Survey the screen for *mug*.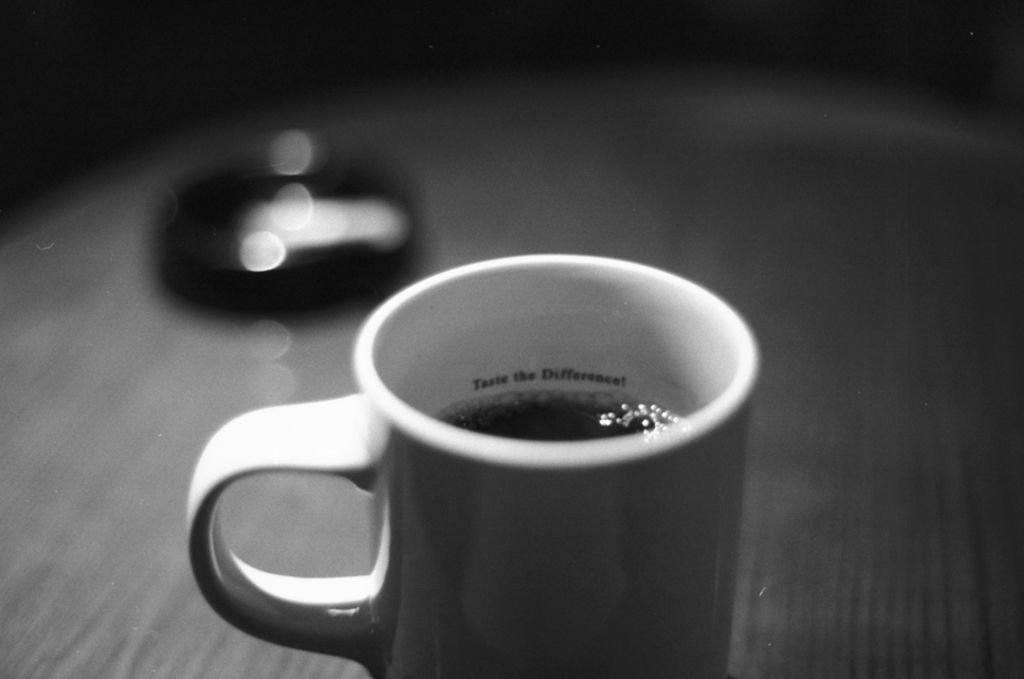
Survey found: BBox(185, 254, 763, 678).
